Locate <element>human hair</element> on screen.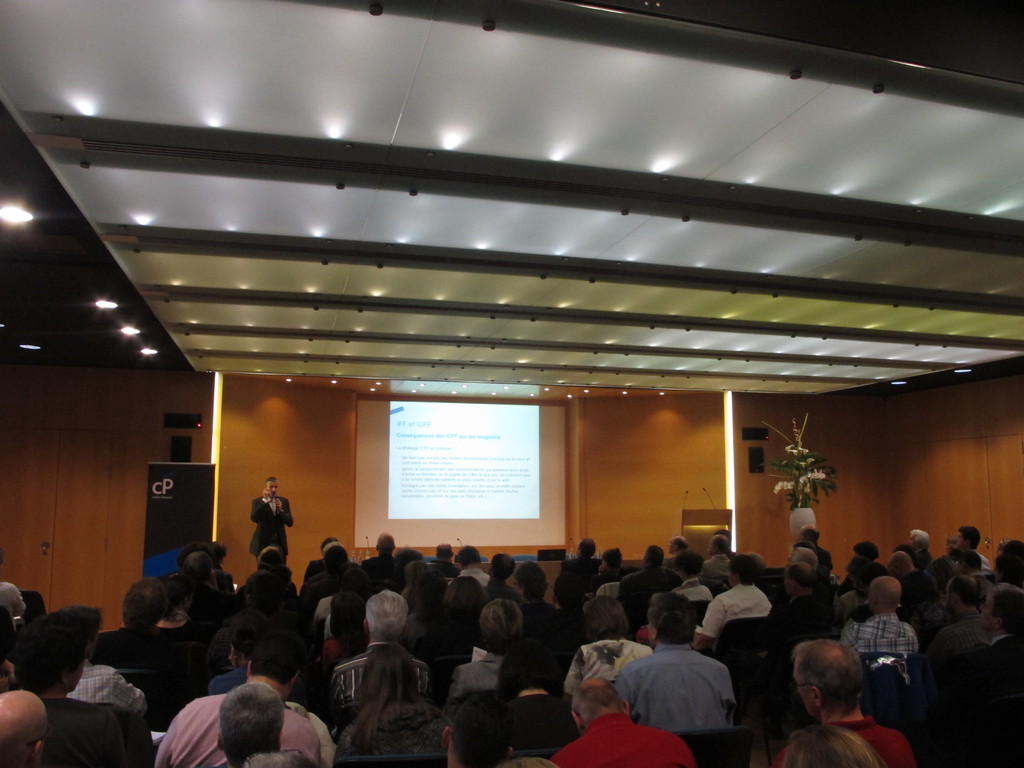
On screen at [670,537,689,550].
